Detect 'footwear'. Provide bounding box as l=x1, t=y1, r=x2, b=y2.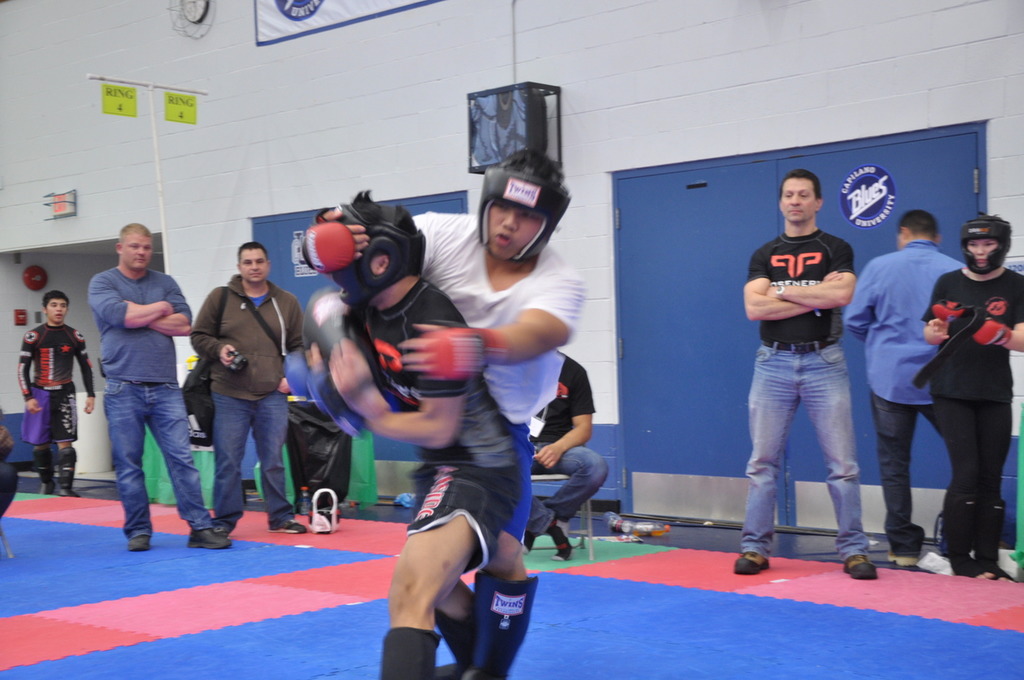
l=850, t=549, r=879, b=578.
